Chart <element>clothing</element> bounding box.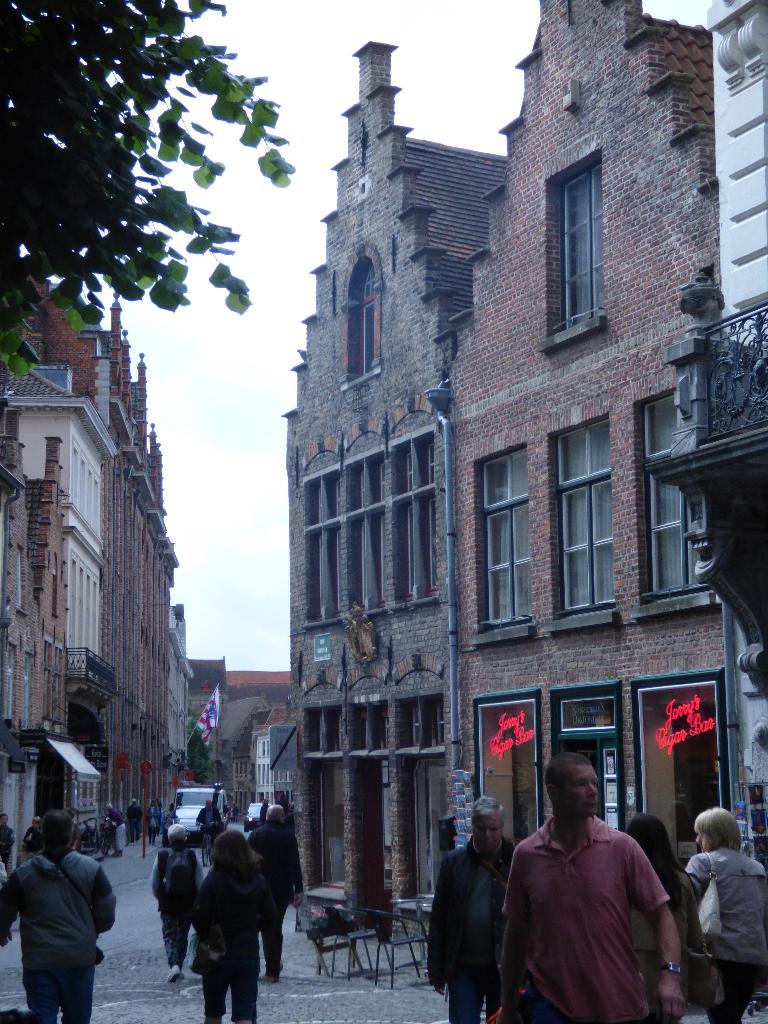
Charted: <region>149, 843, 205, 968</region>.
